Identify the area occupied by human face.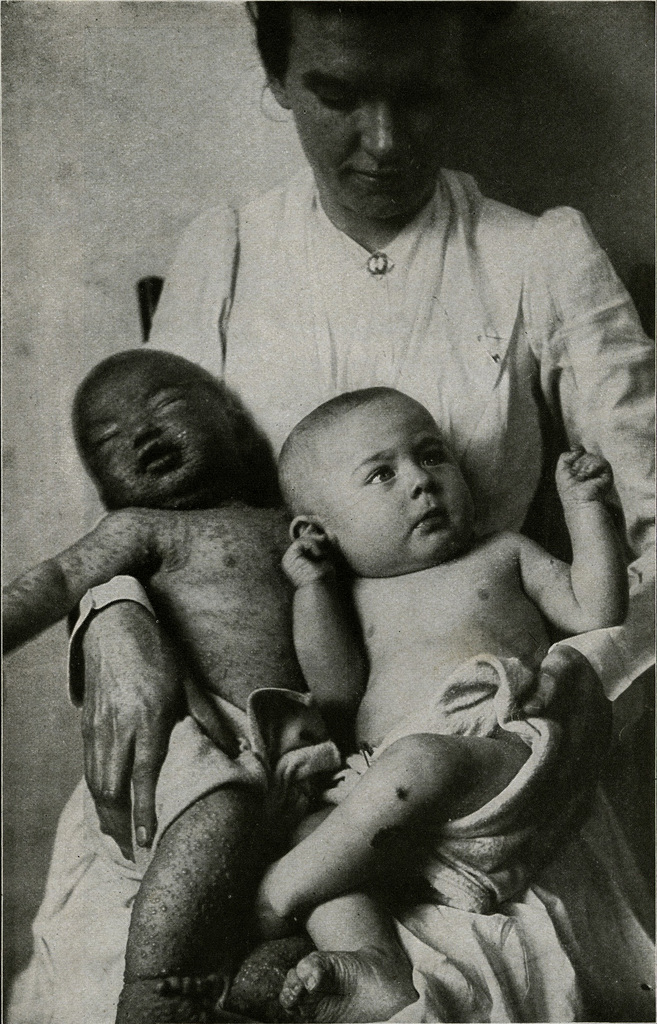
Area: box=[281, 19, 457, 223].
